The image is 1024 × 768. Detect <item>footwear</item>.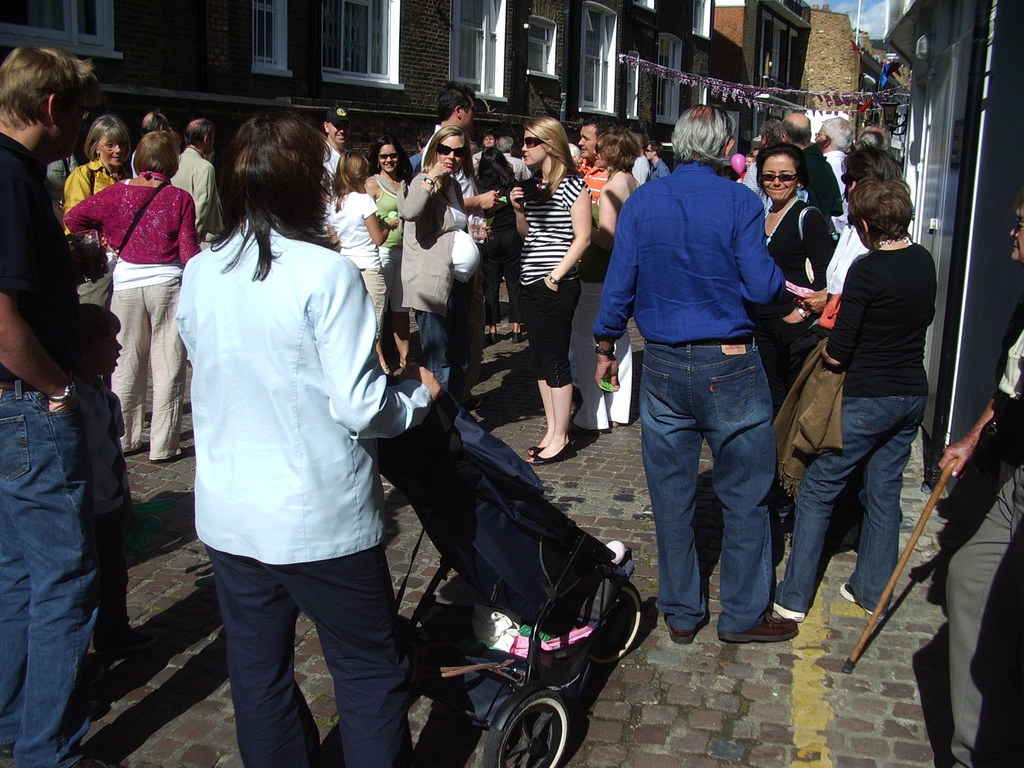
Detection: (829,524,847,545).
